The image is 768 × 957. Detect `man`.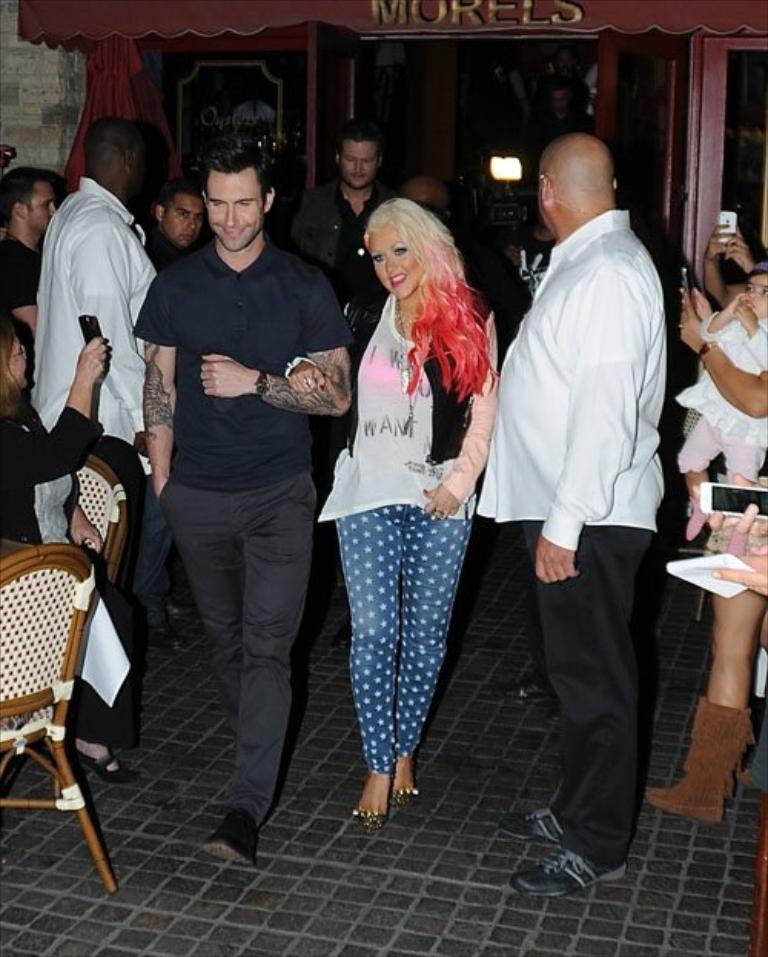
Detection: <region>131, 183, 206, 644</region>.
